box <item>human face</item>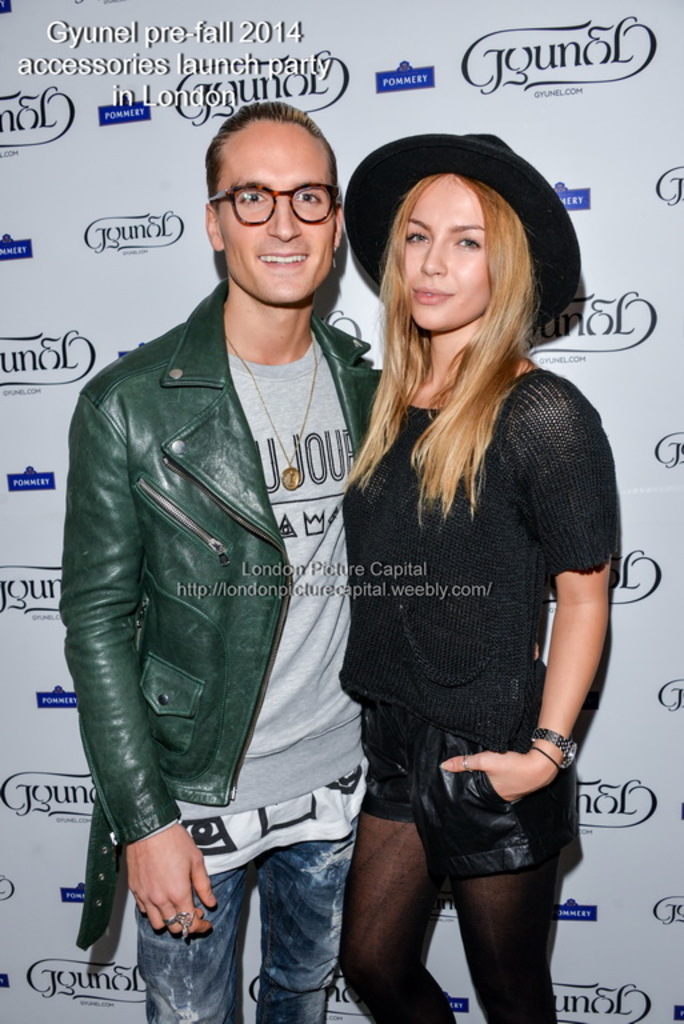
403,184,483,331
